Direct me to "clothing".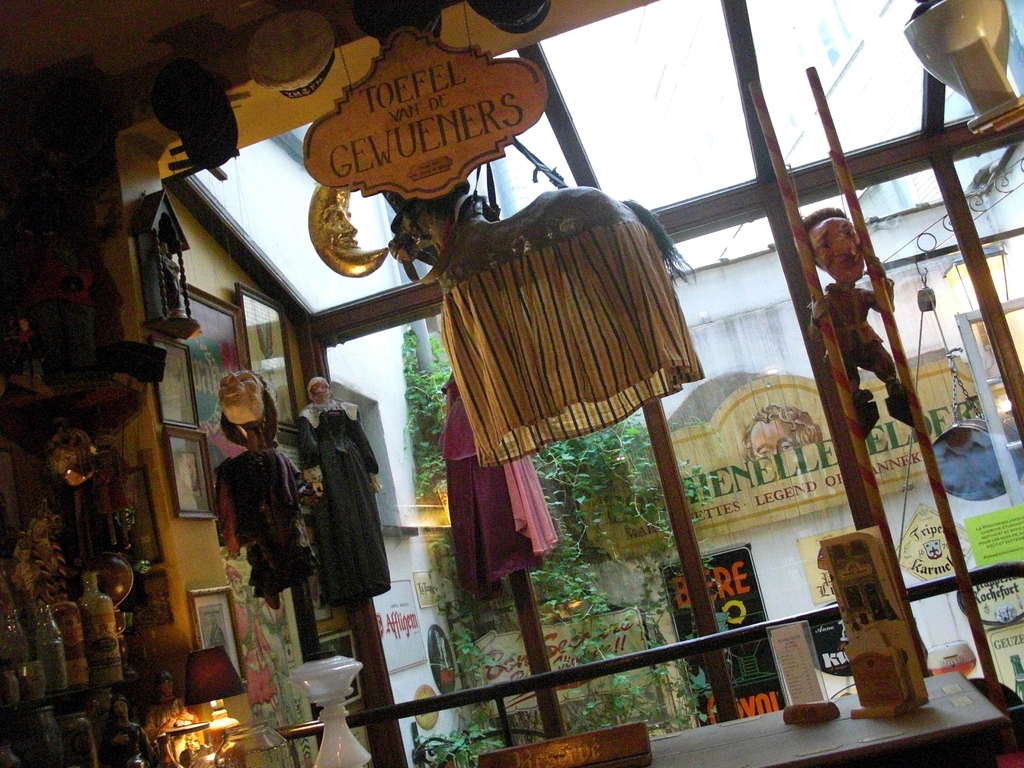
Direction: Rect(102, 719, 153, 767).
